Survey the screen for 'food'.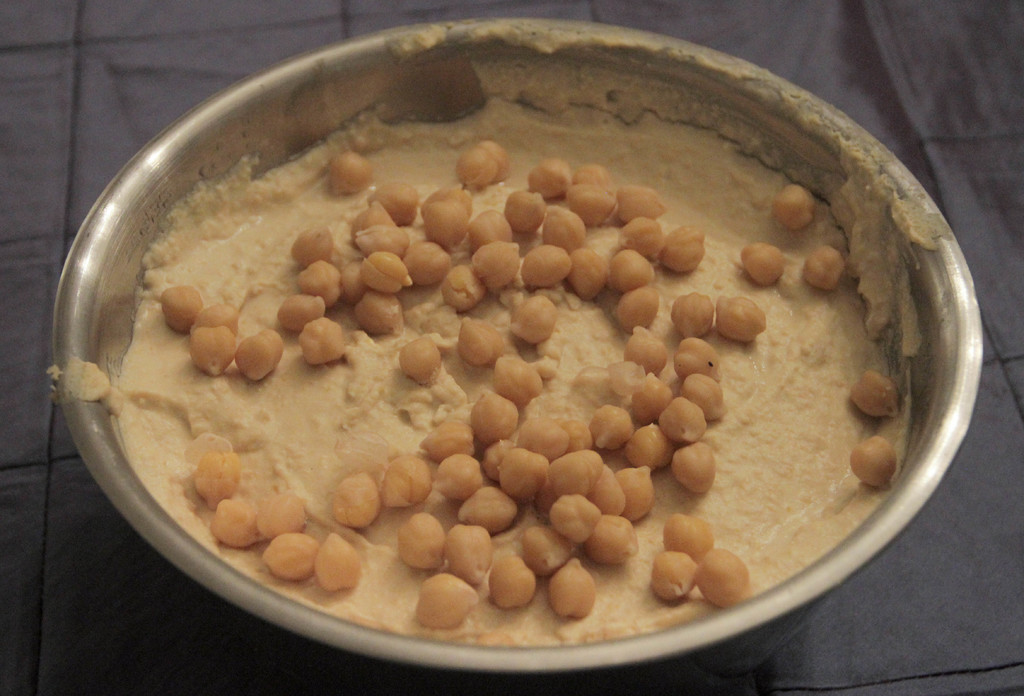
Survey found: x1=138 y1=41 x2=920 y2=674.
